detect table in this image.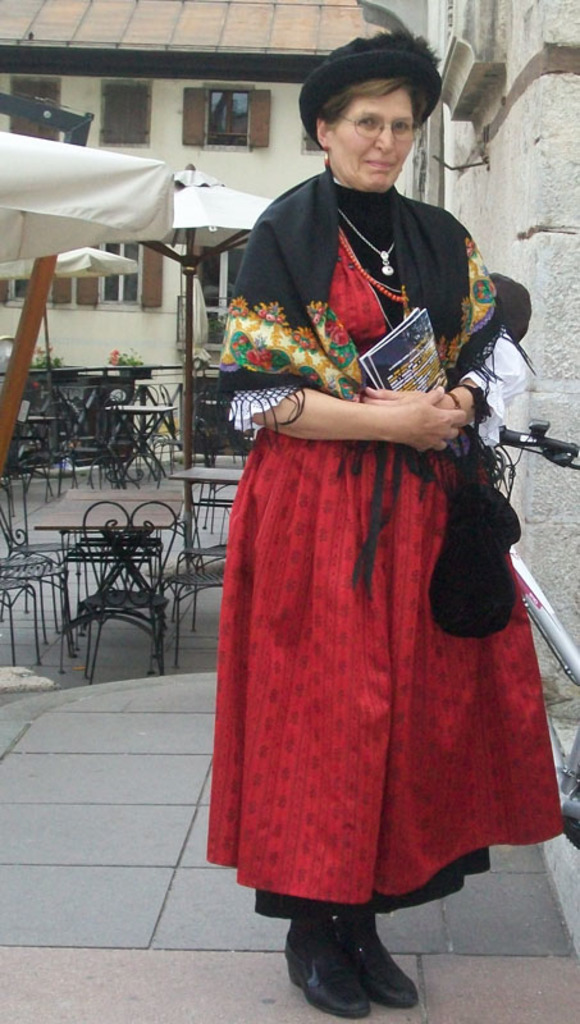
Detection: 100, 399, 168, 481.
